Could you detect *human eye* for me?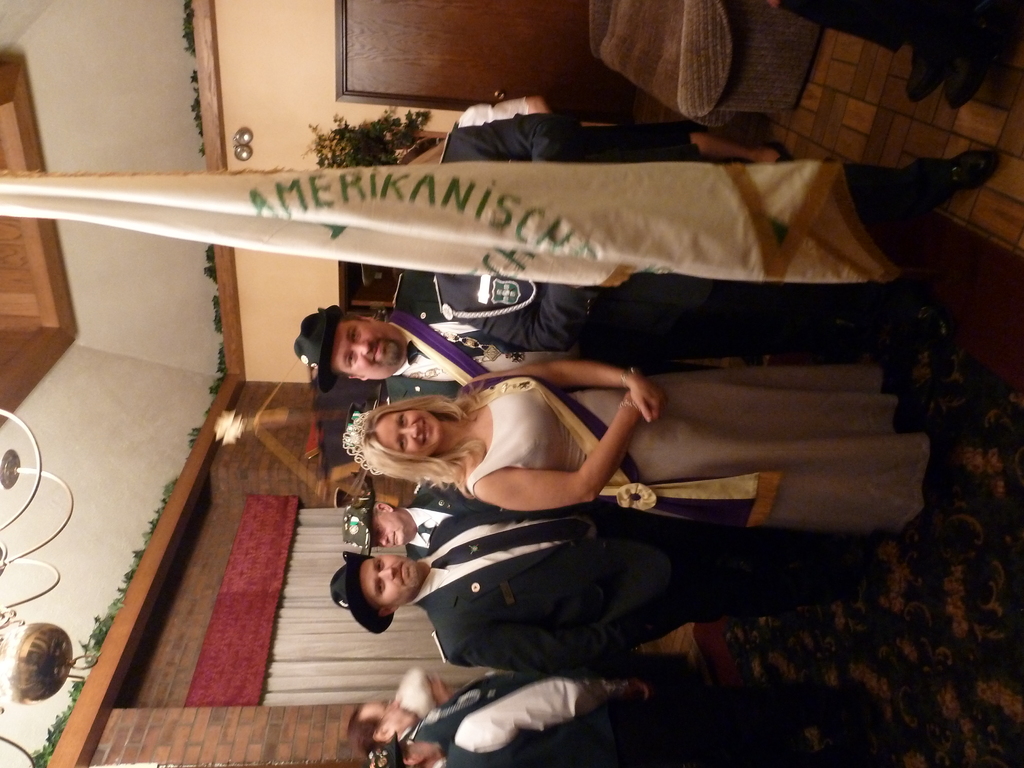
Detection result: {"x1": 349, "y1": 326, "x2": 360, "y2": 342}.
